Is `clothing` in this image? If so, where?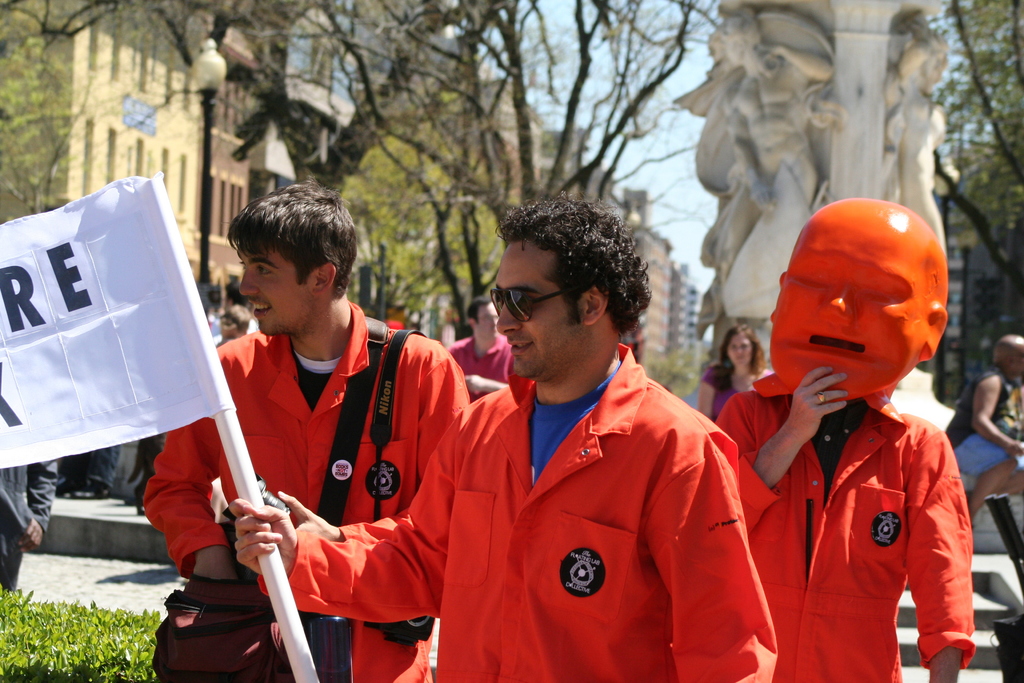
Yes, at {"x1": 940, "y1": 377, "x2": 1023, "y2": 583}.
